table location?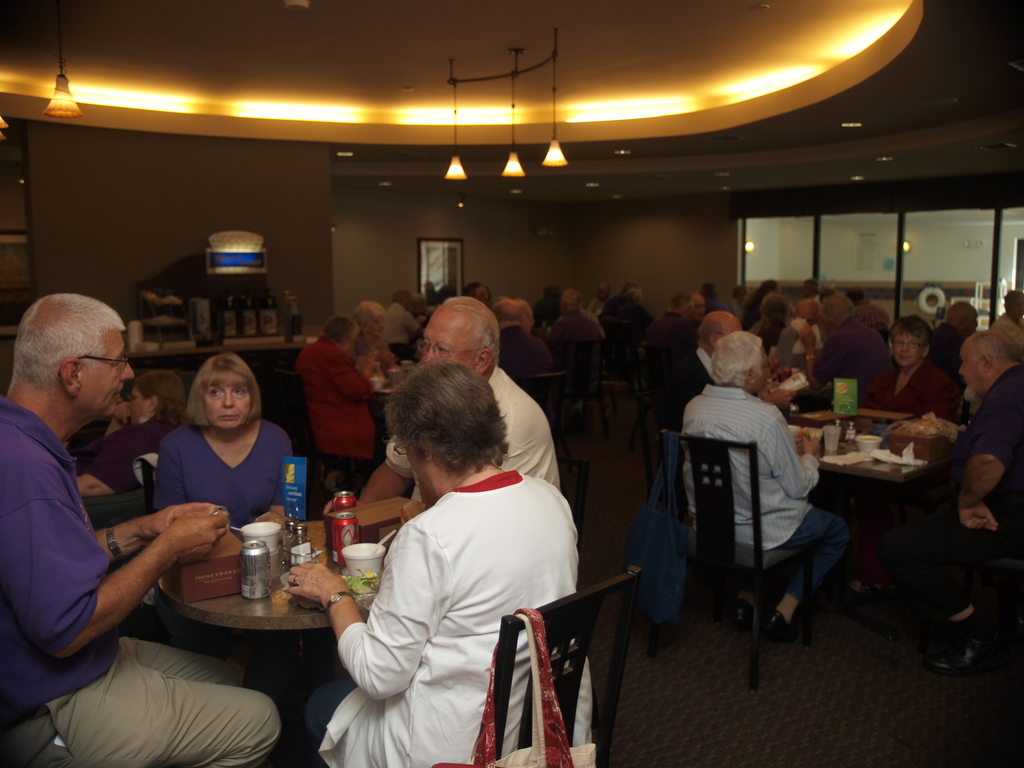
506:360:572:418
